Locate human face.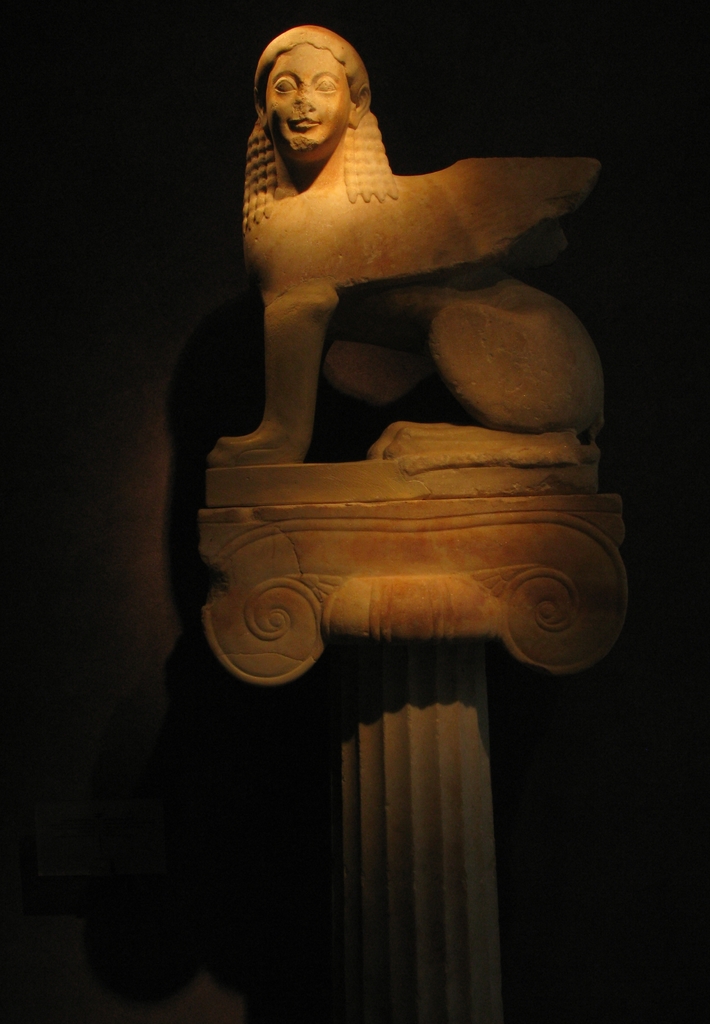
Bounding box: <region>263, 41, 347, 160</region>.
